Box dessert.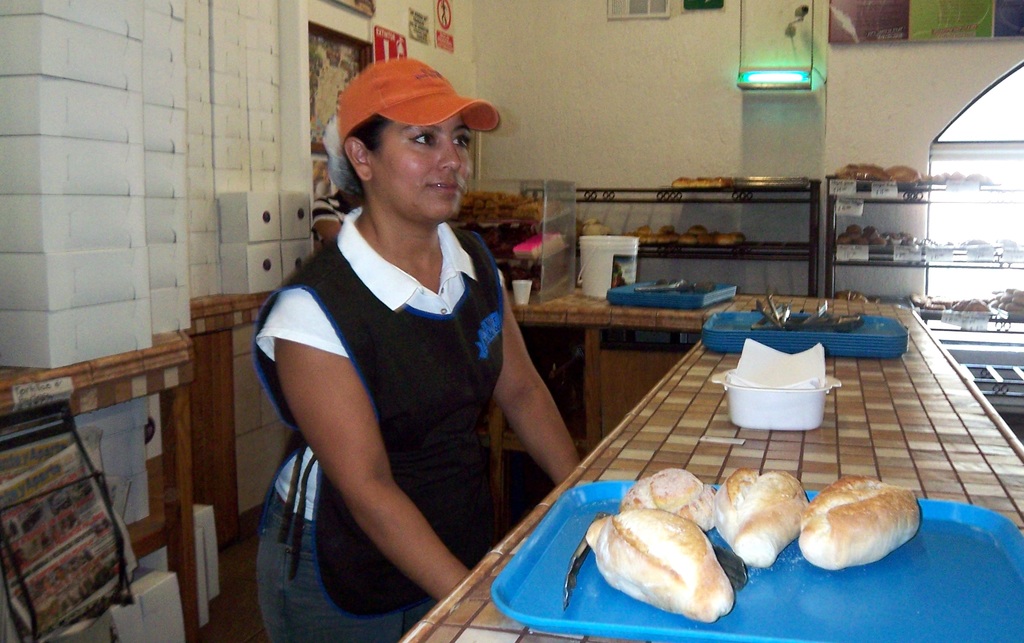
{"x1": 678, "y1": 218, "x2": 708, "y2": 241}.
